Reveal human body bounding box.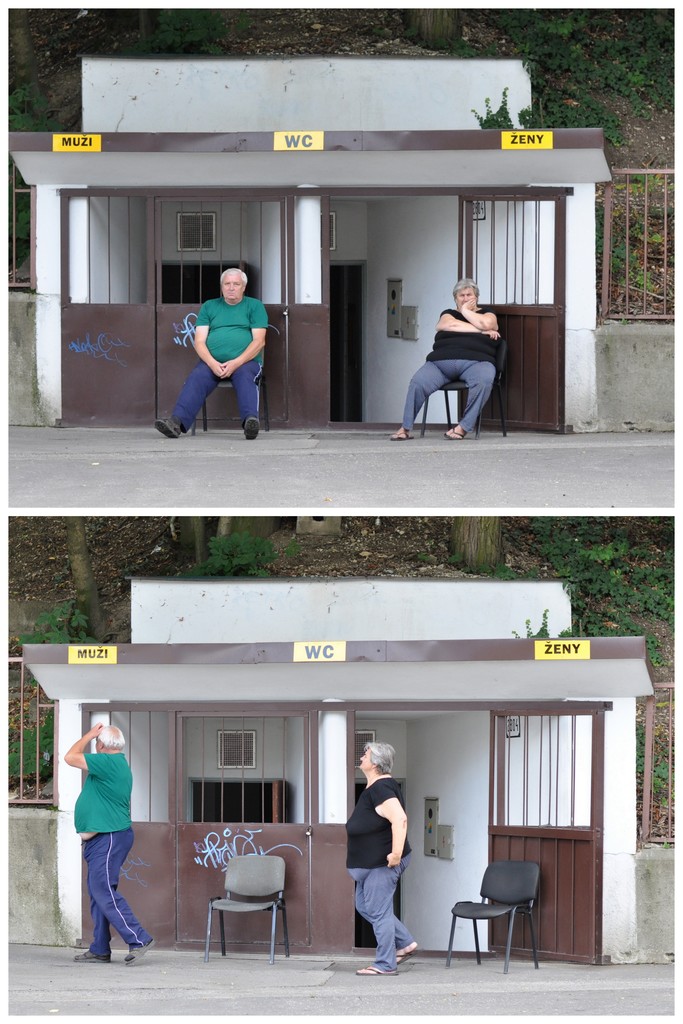
Revealed: crop(62, 715, 160, 967).
